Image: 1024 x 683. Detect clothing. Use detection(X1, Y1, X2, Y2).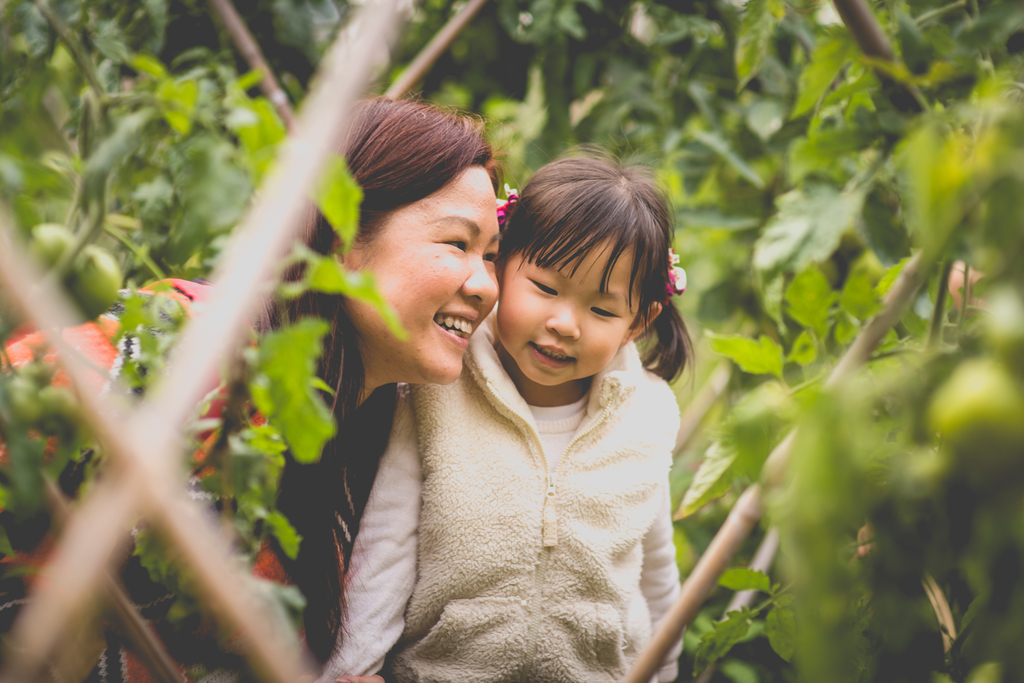
detection(0, 275, 364, 681).
